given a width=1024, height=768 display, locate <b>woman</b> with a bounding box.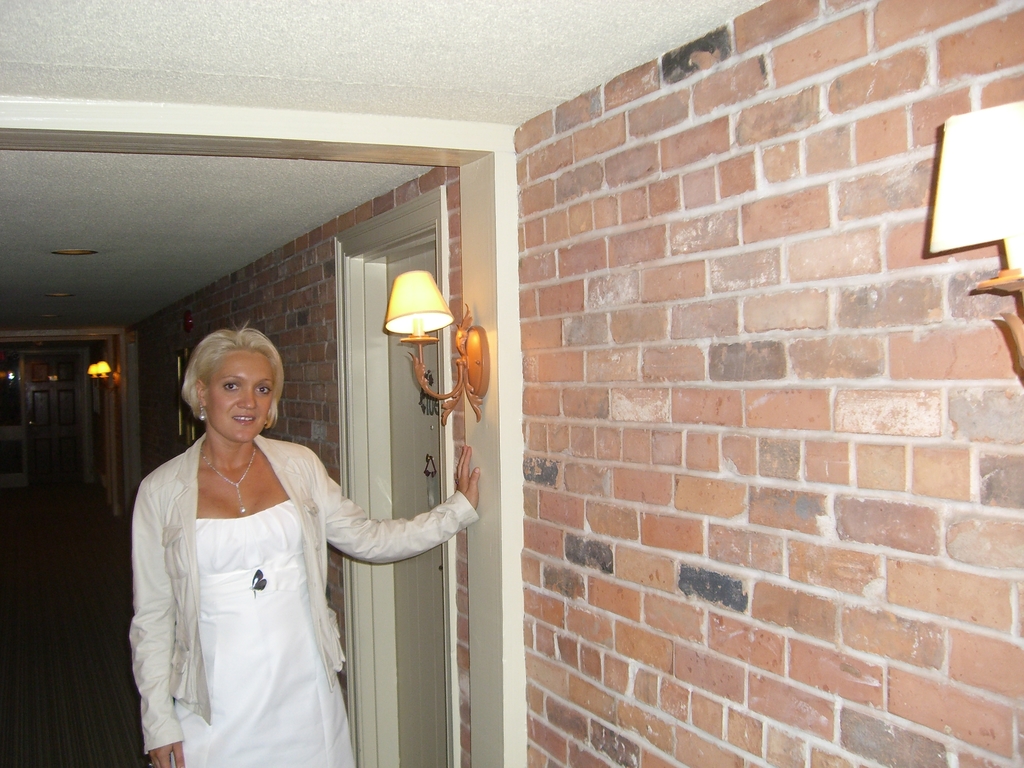
Located: left=126, top=324, right=440, bottom=767.
